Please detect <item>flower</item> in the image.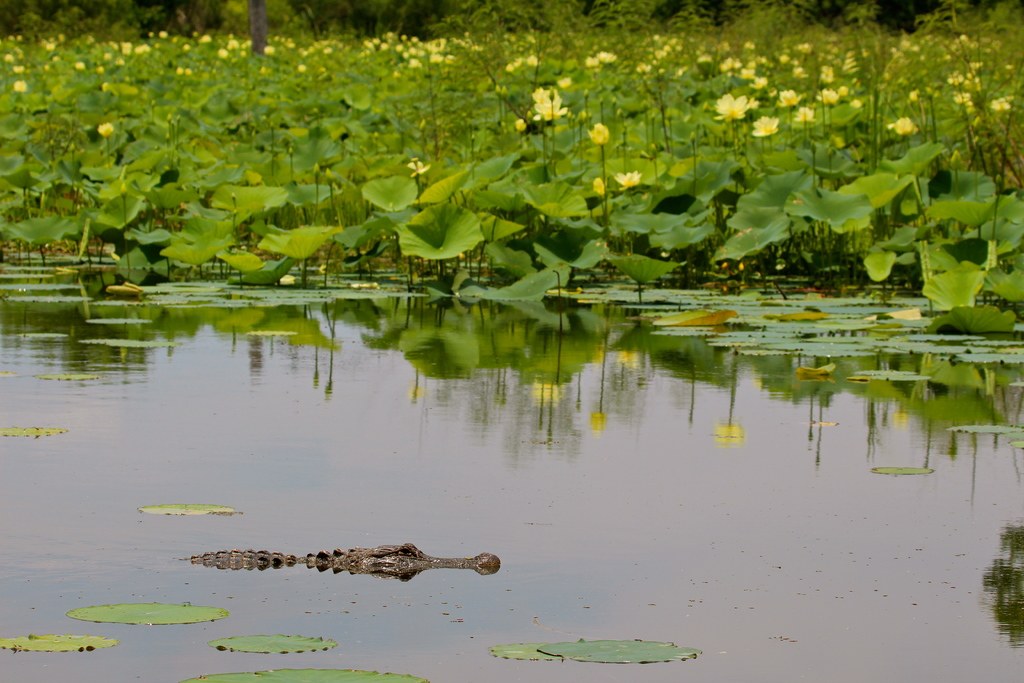
bbox(594, 180, 604, 193).
